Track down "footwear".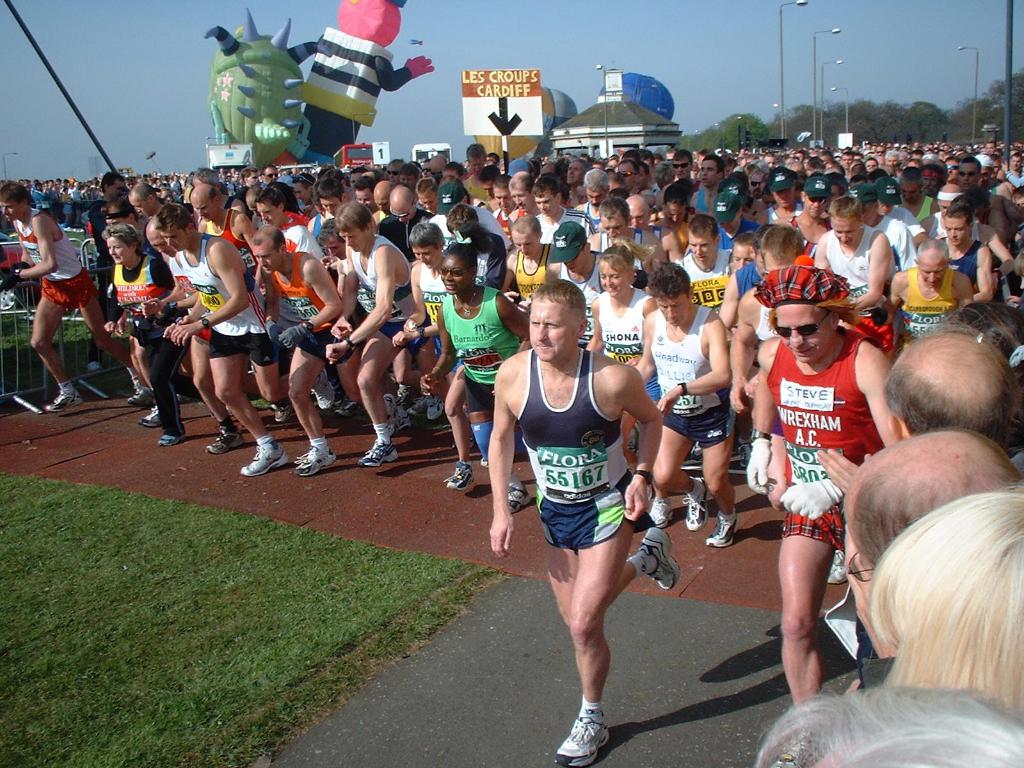
Tracked to bbox=(507, 486, 533, 513).
